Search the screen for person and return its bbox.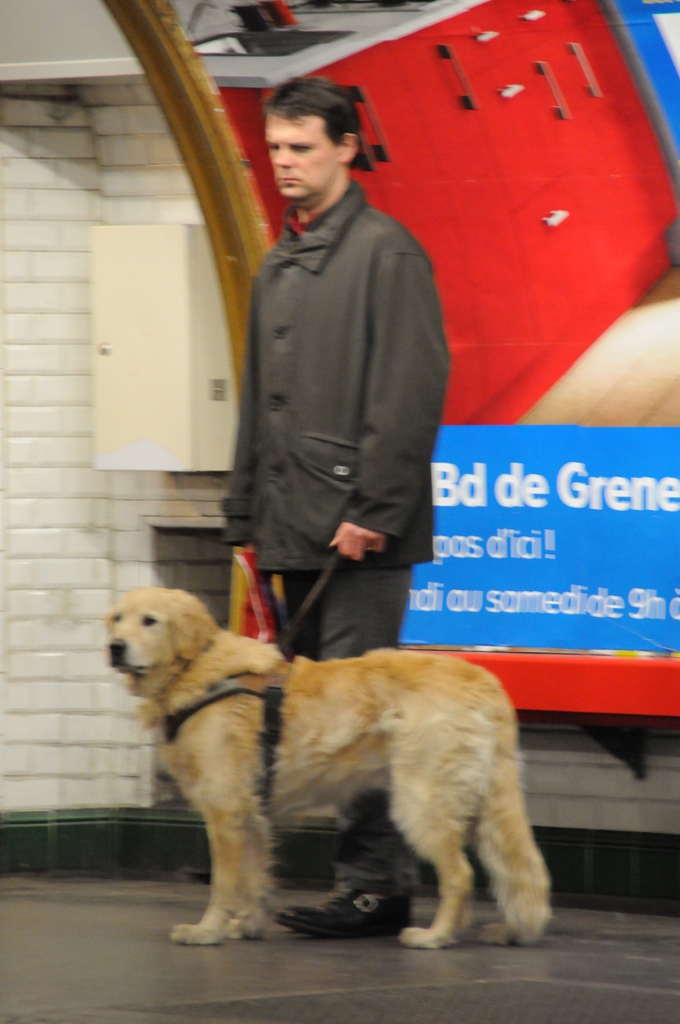
Found: (145, 108, 499, 821).
